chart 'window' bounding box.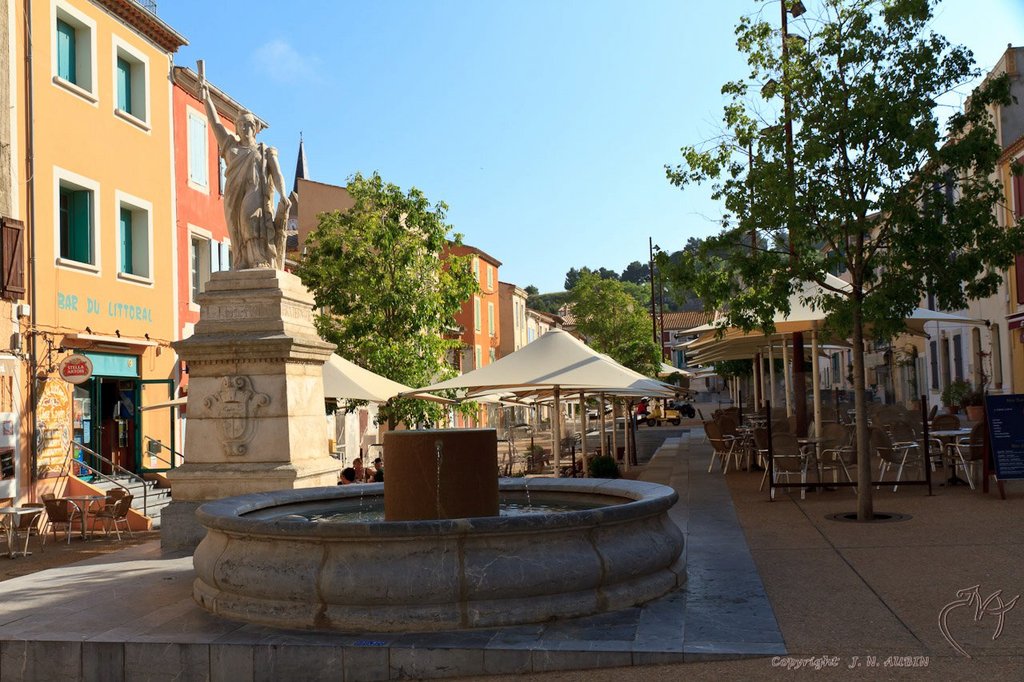
Charted: 474:257:478:284.
